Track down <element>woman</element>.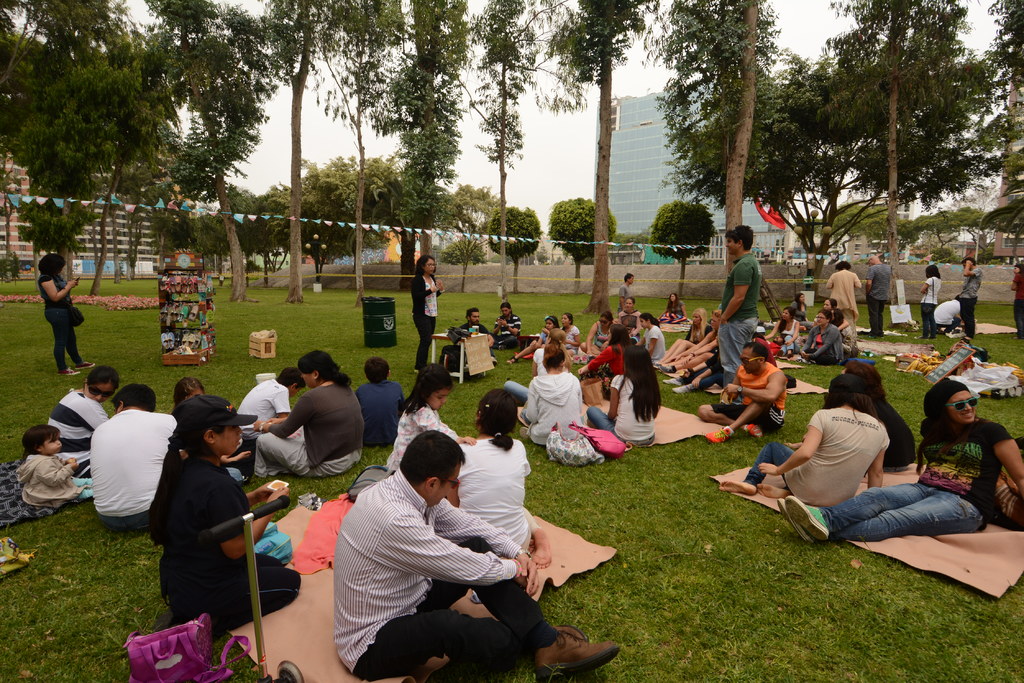
Tracked to [left=38, top=252, right=95, bottom=376].
